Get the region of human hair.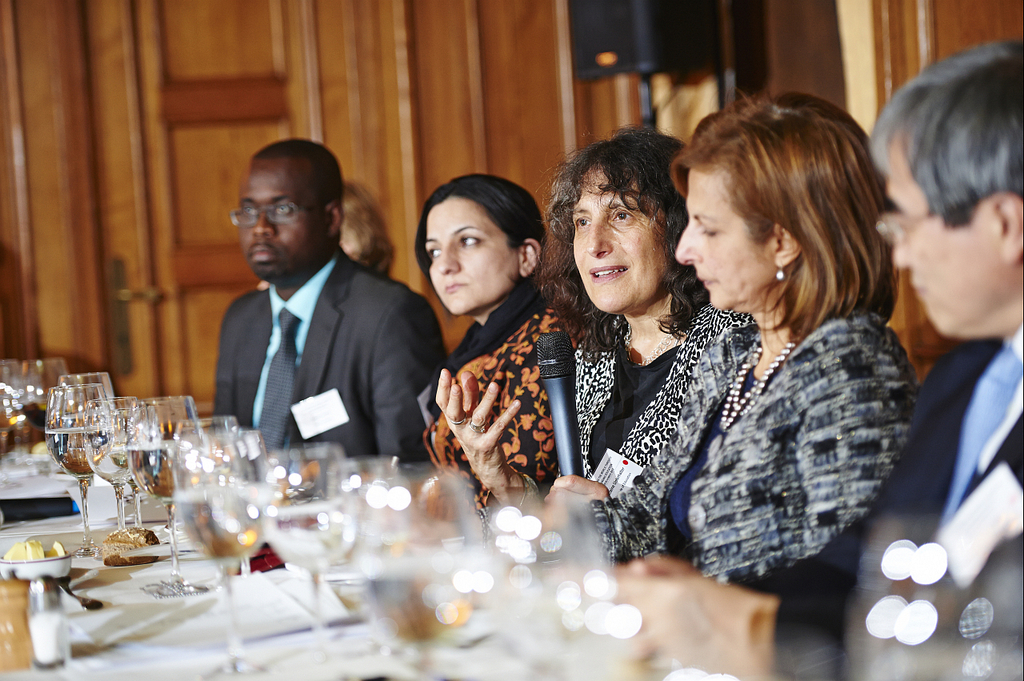
select_region(417, 171, 550, 299).
